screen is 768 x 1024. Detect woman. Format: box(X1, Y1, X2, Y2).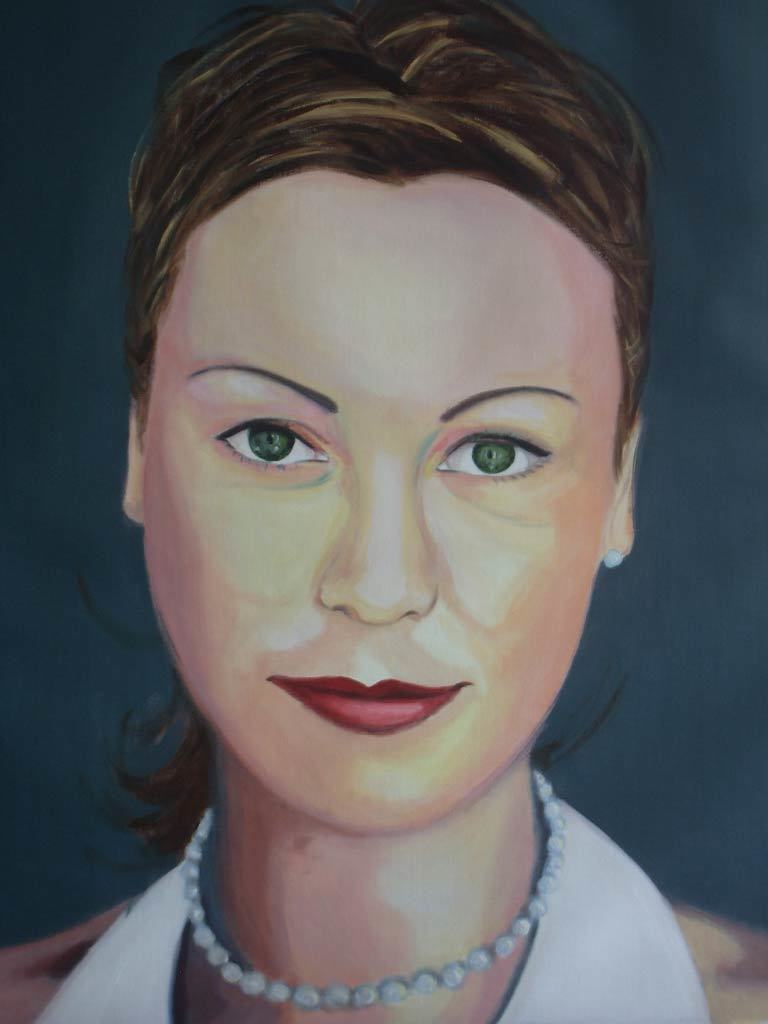
box(14, 13, 731, 1010).
